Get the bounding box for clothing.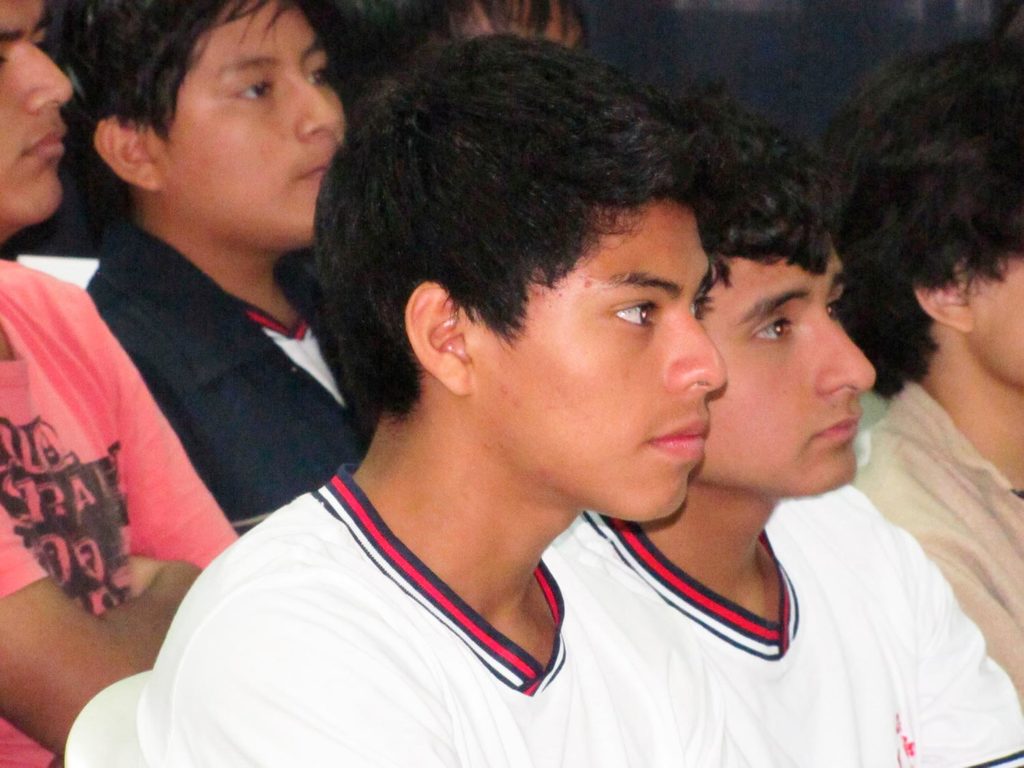
region(0, 261, 237, 767).
